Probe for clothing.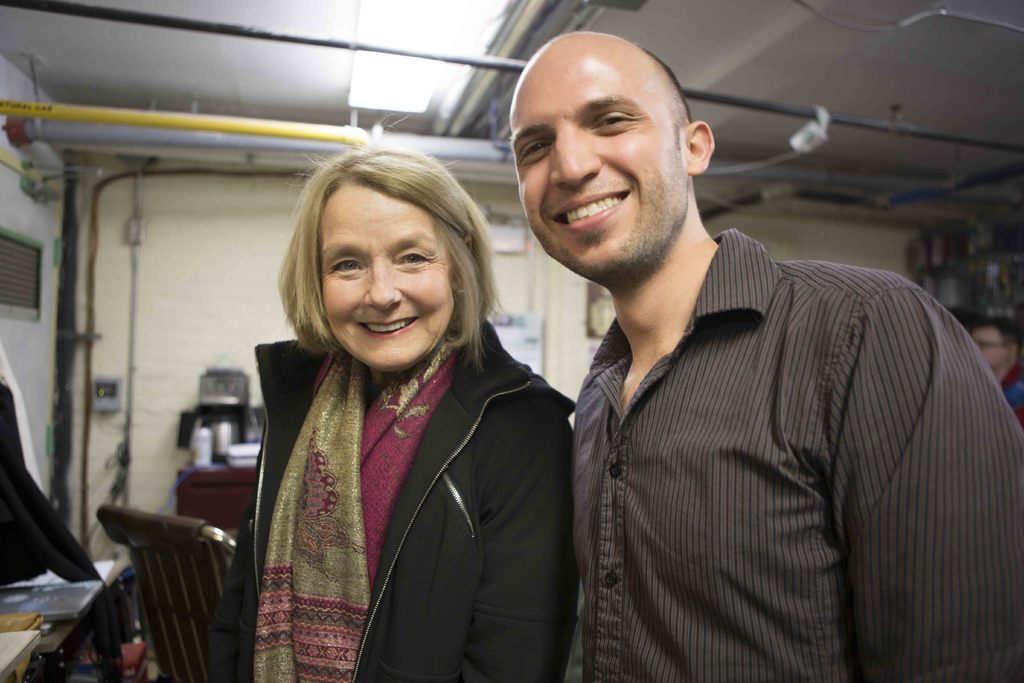
Probe result: {"left": 525, "top": 192, "right": 1013, "bottom": 682}.
